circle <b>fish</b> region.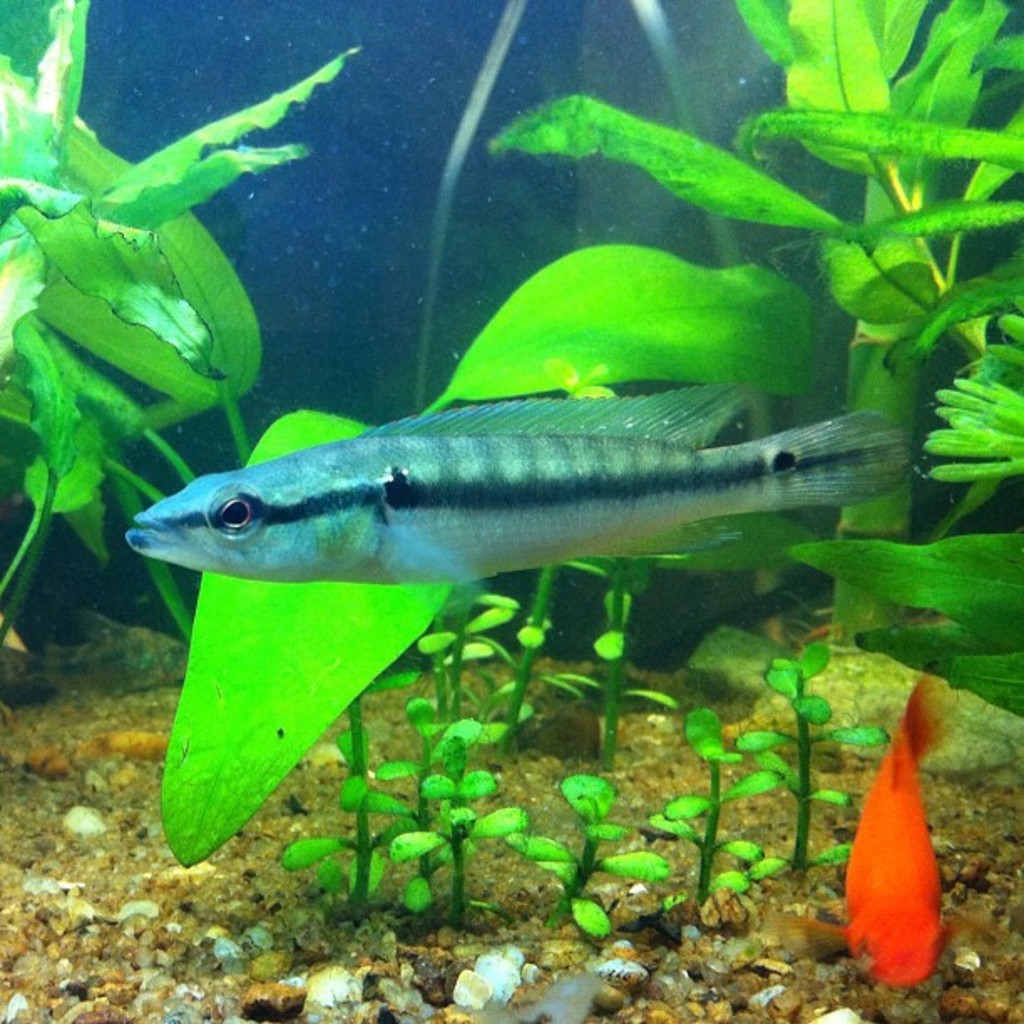
Region: (x1=122, y1=373, x2=925, y2=599).
